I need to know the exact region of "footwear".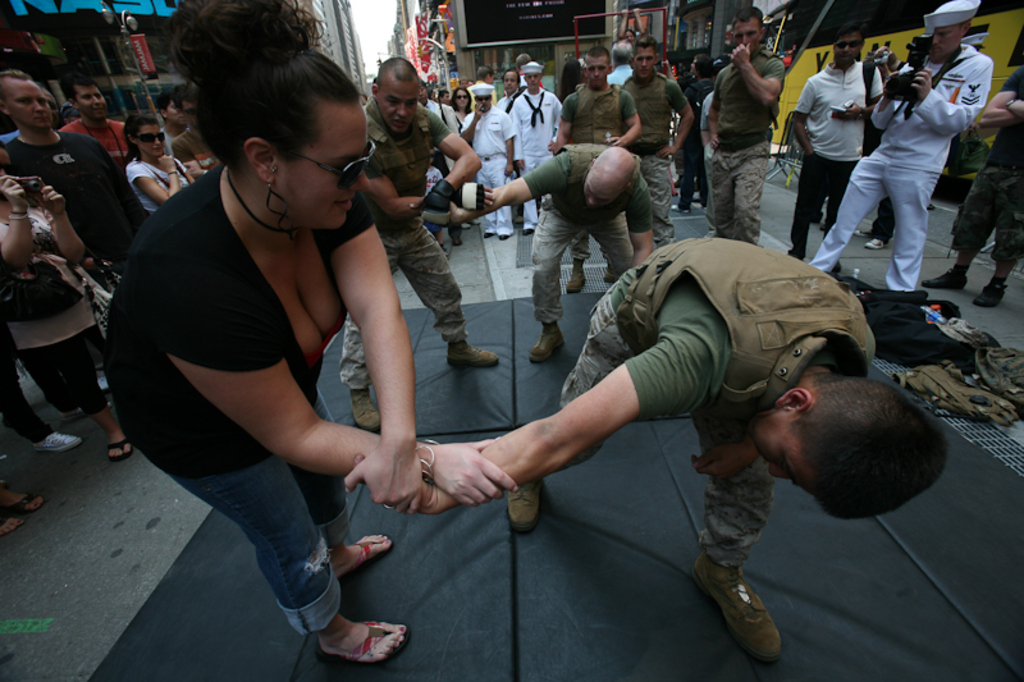
Region: {"left": 566, "top": 260, "right": 585, "bottom": 294}.
